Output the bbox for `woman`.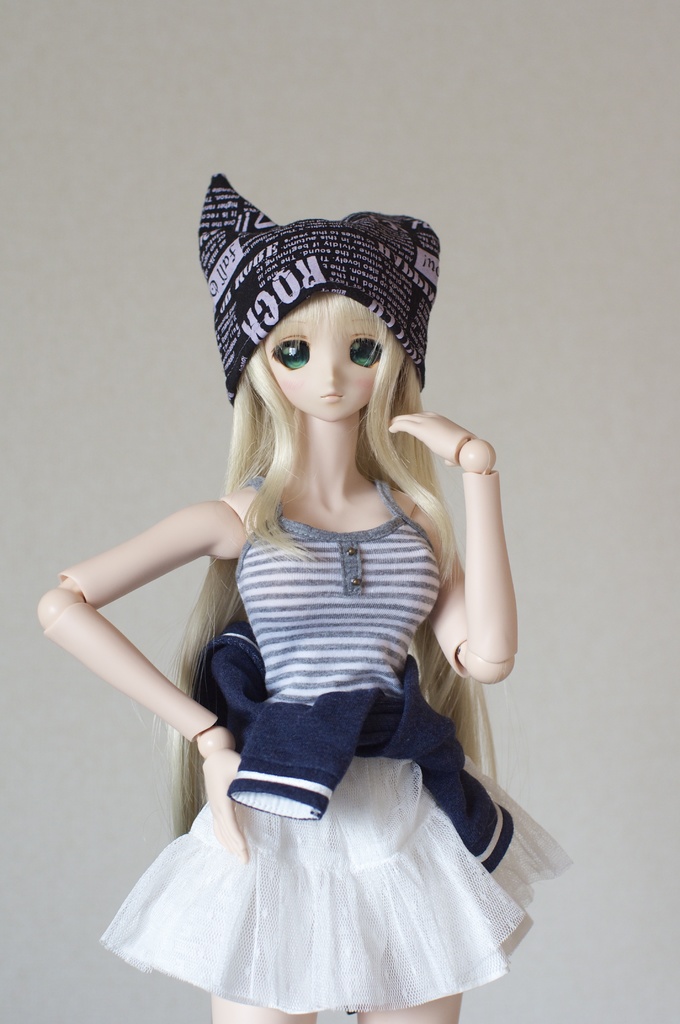
select_region(69, 207, 560, 1018).
